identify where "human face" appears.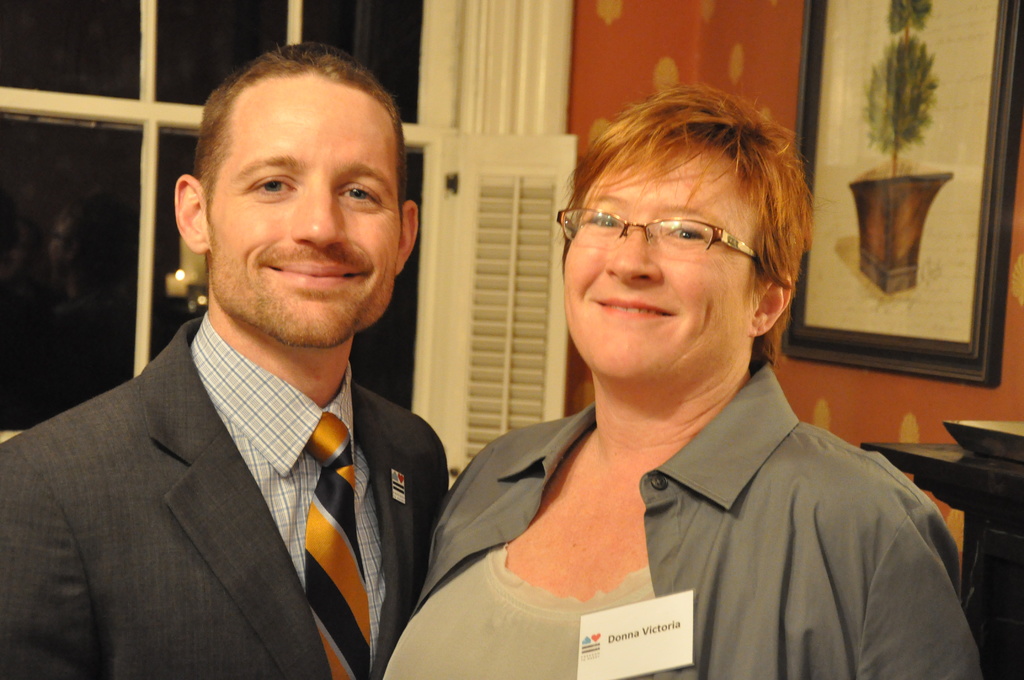
Appears at select_region(204, 76, 397, 349).
